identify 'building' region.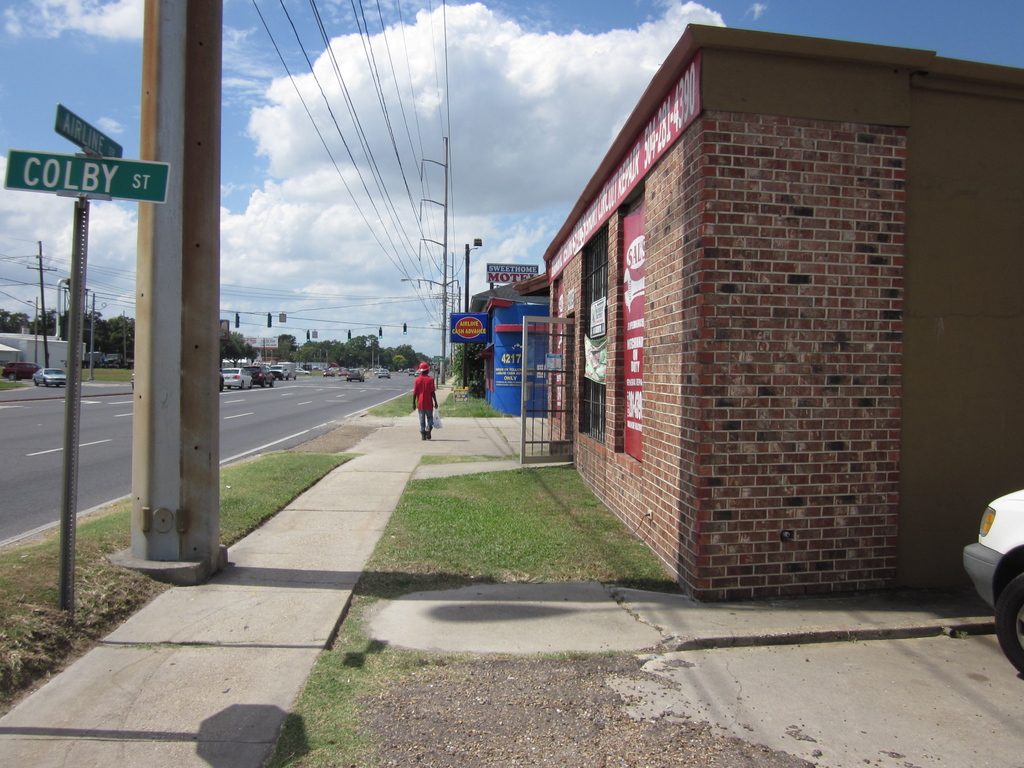
Region: [left=0, top=325, right=72, bottom=372].
